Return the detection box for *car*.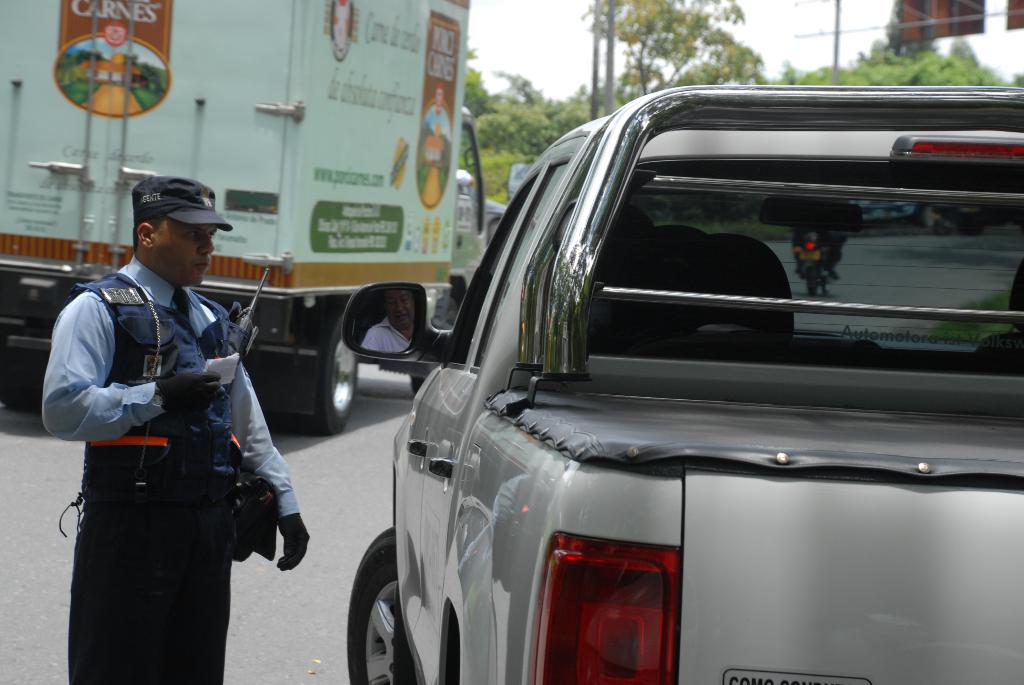
(x1=349, y1=83, x2=993, y2=684).
